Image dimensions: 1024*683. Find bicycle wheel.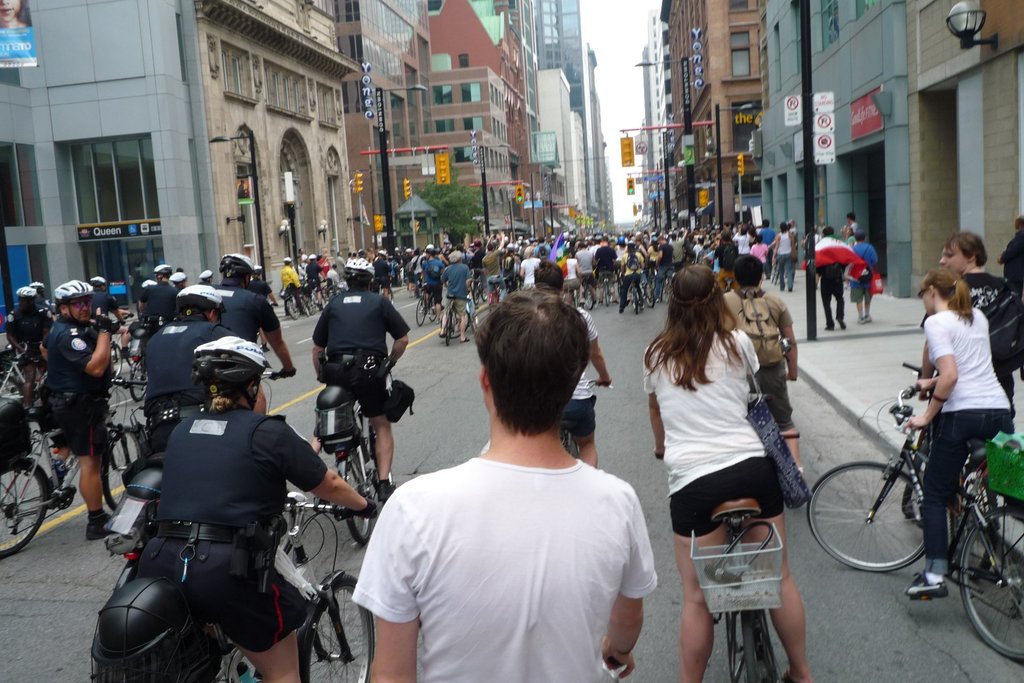
[x1=340, y1=448, x2=369, y2=550].
